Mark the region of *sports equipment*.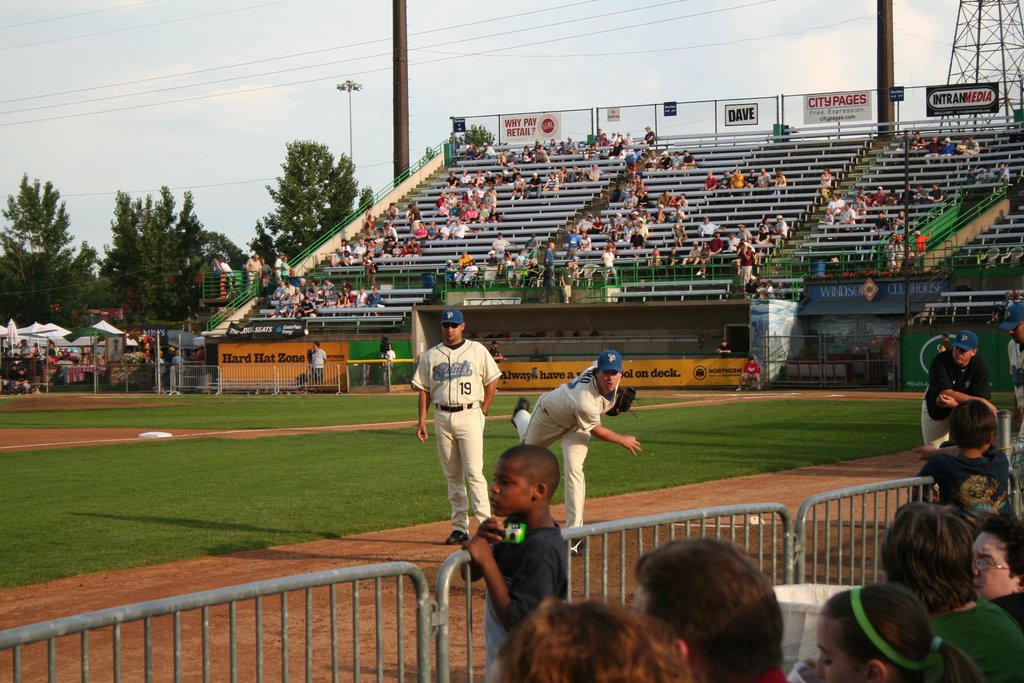
Region: bbox=(609, 386, 635, 415).
